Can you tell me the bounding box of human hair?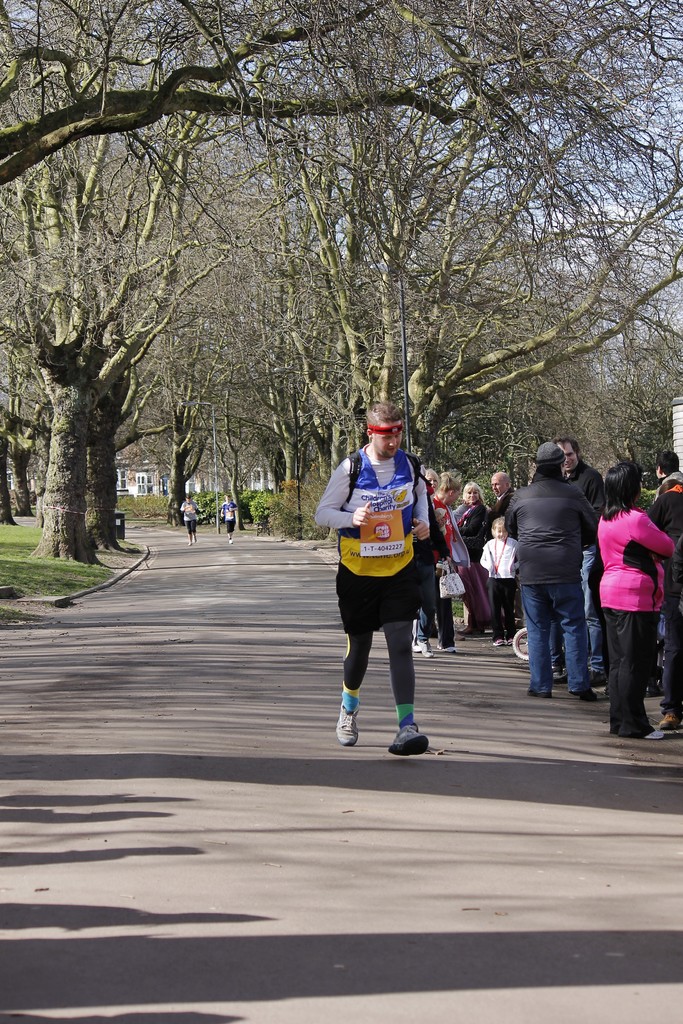
[554, 435, 579, 455].
